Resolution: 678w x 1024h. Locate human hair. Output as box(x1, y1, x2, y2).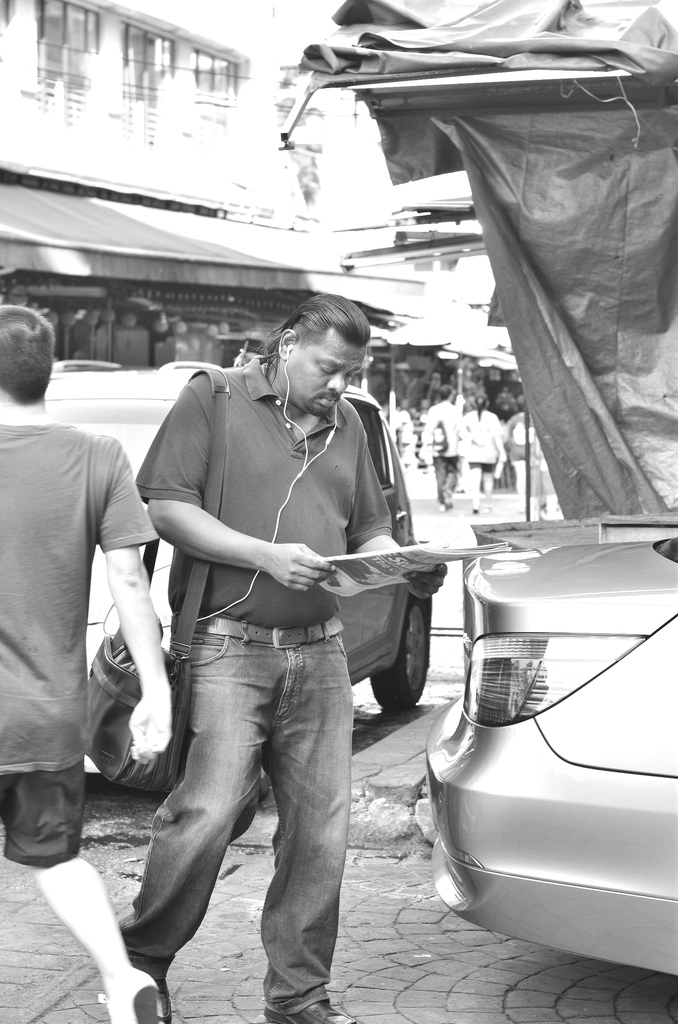
box(265, 289, 373, 374).
